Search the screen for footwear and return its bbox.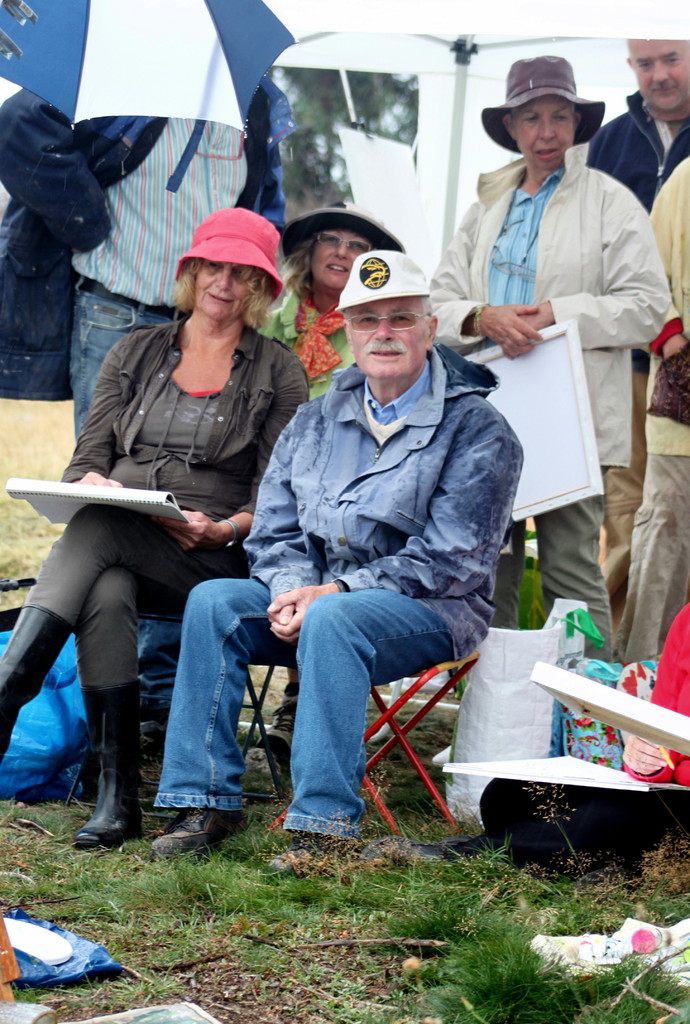
Found: crop(259, 694, 301, 755).
